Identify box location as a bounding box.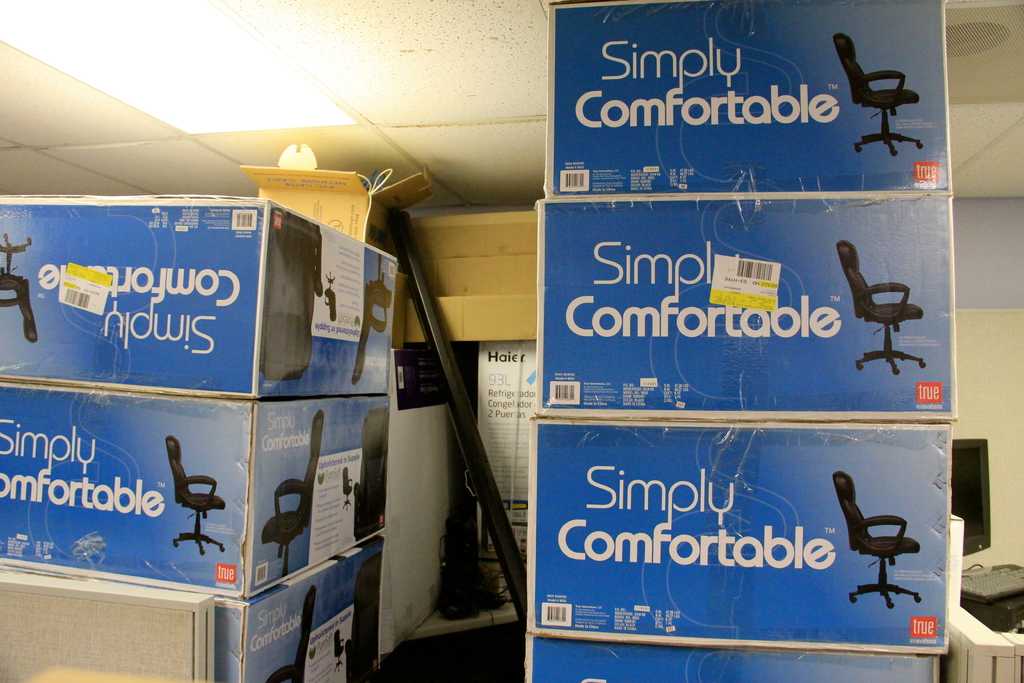
0 534 378 682.
